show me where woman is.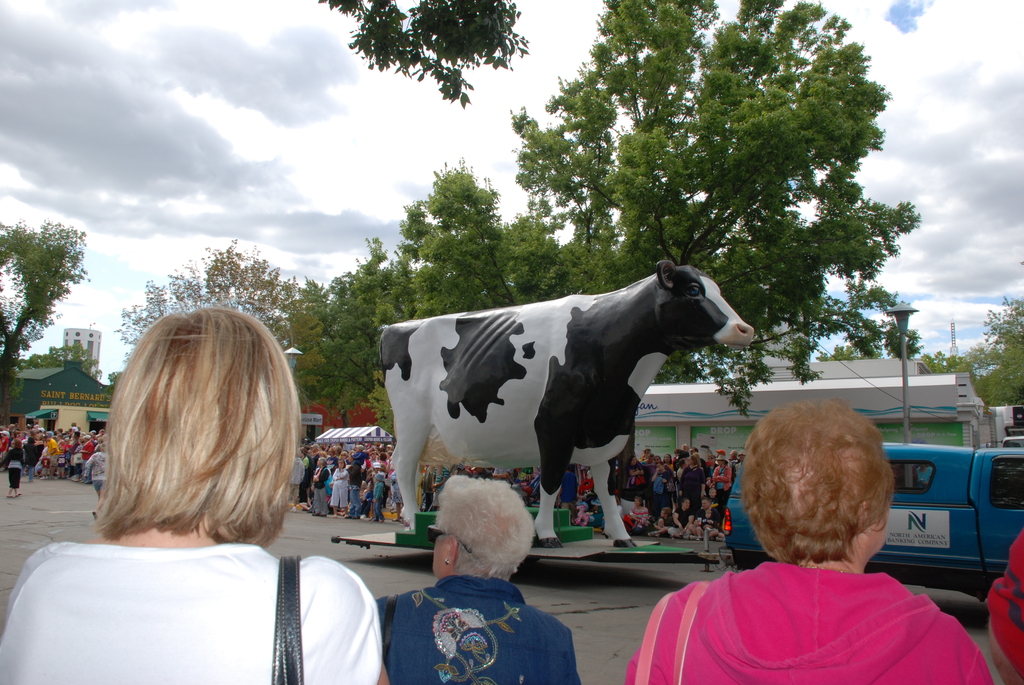
woman is at 677, 455, 707, 523.
